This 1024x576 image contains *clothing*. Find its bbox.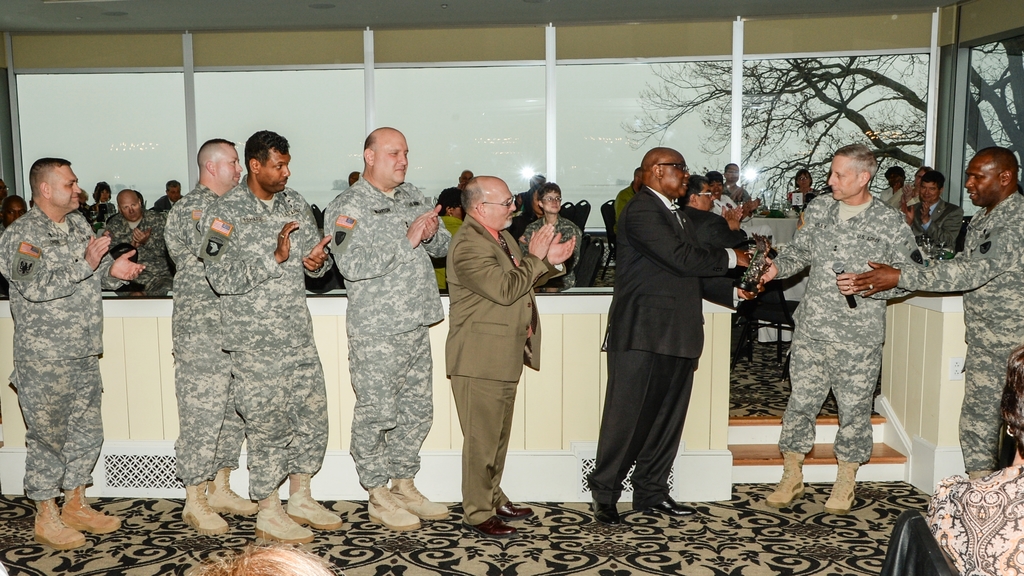
crop(453, 208, 558, 507).
